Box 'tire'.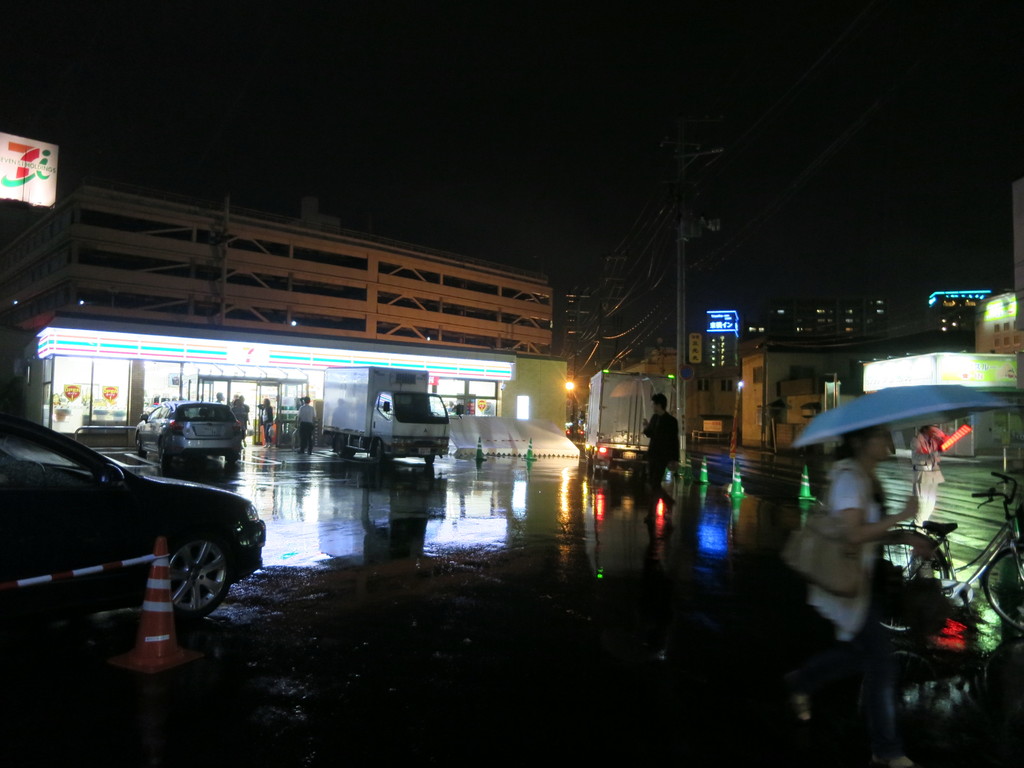
BBox(129, 429, 139, 457).
